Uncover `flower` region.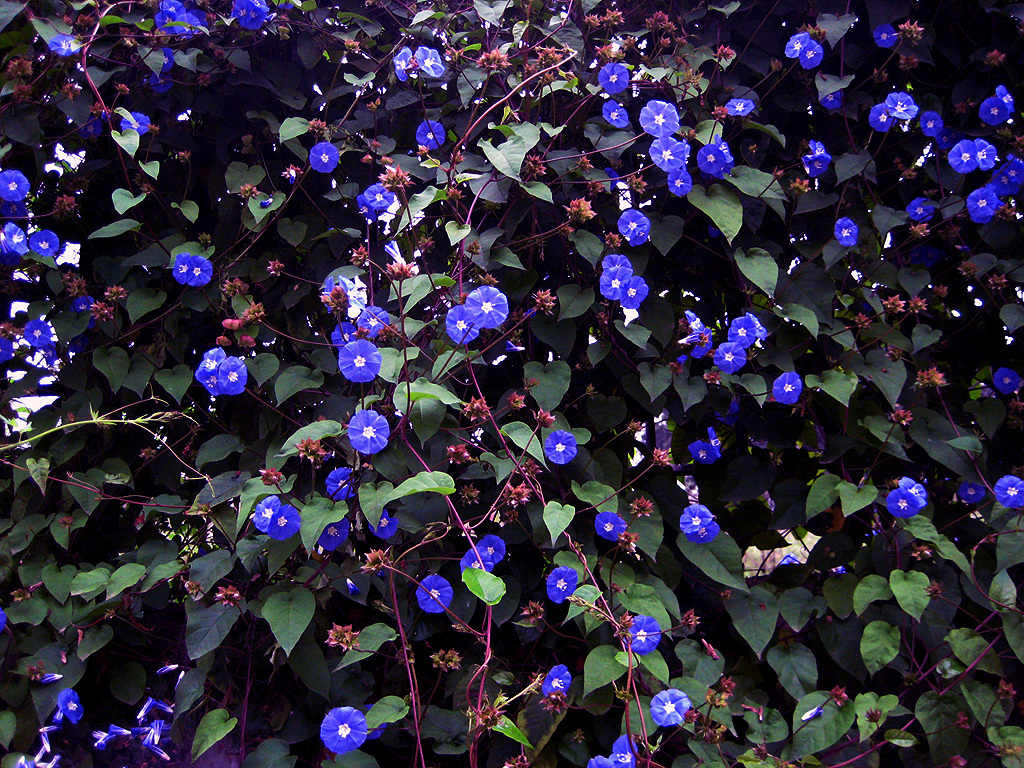
Uncovered: 387 259 420 279.
